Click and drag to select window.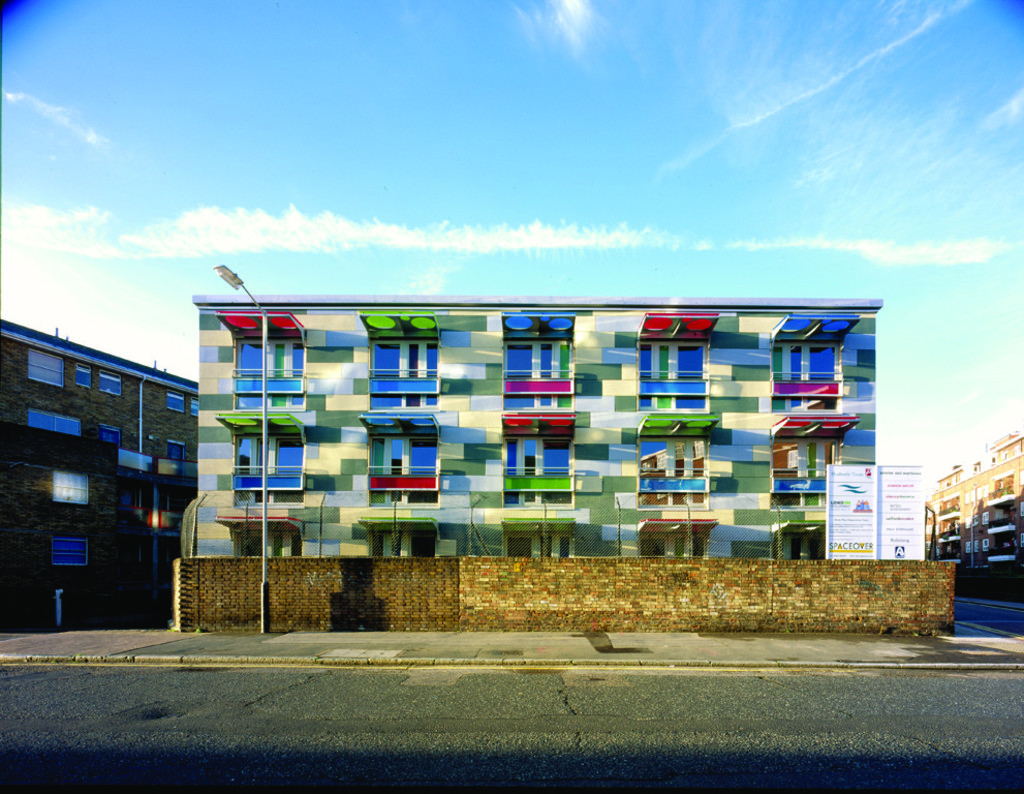
Selection: 236, 434, 304, 505.
